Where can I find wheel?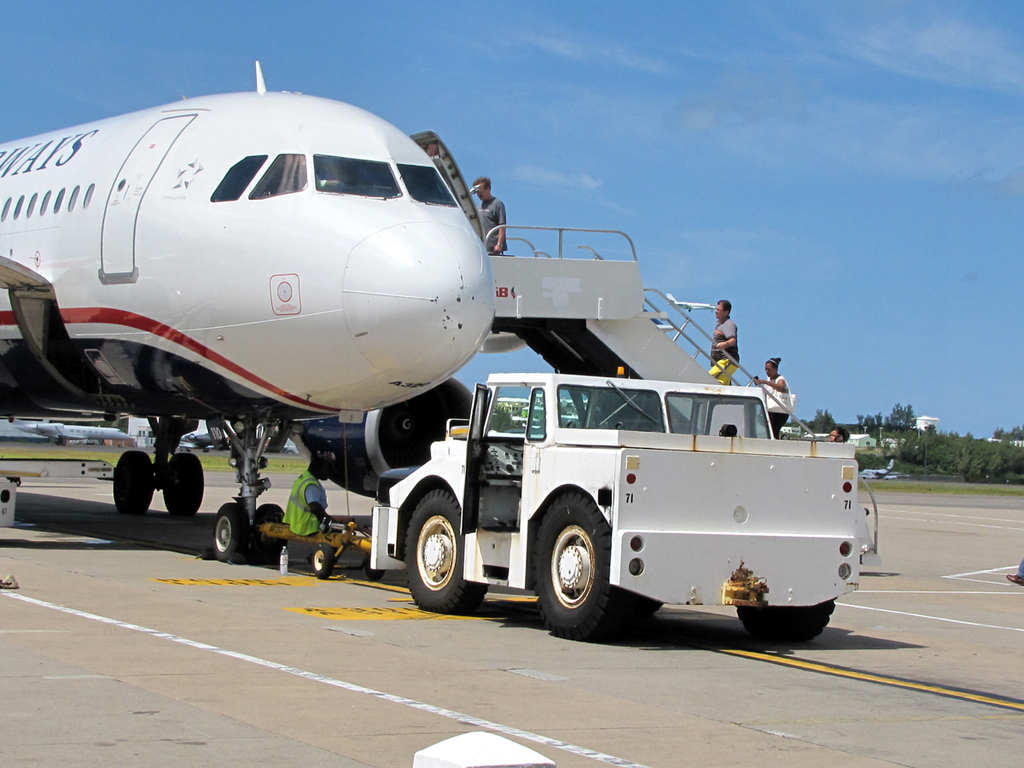
You can find it at [x1=252, y1=503, x2=282, y2=559].
